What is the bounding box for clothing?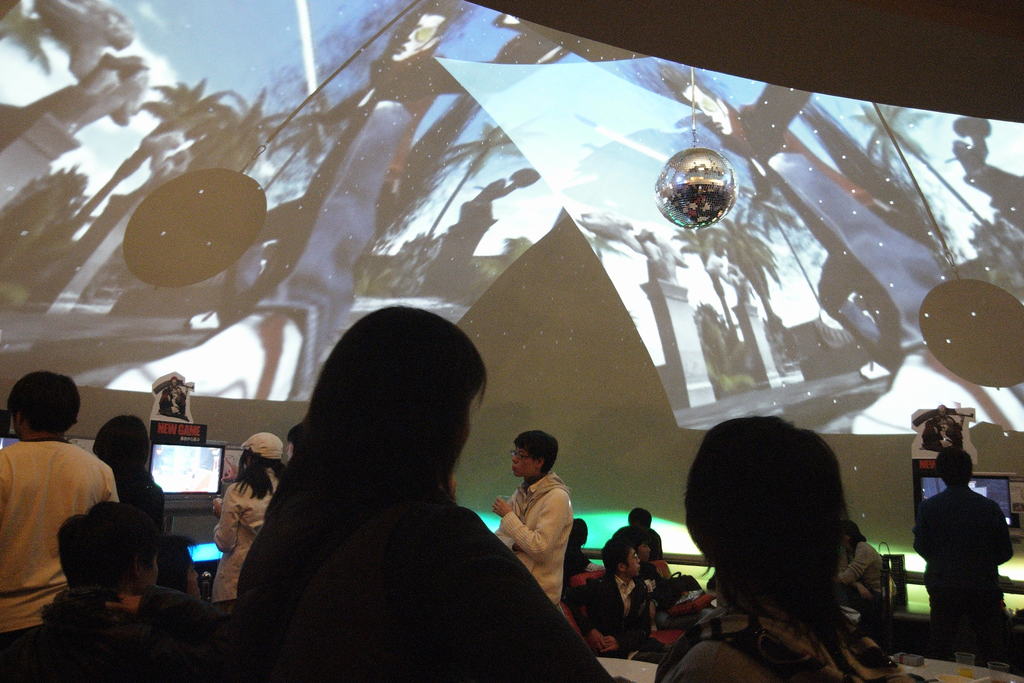
bbox=[495, 460, 581, 604].
